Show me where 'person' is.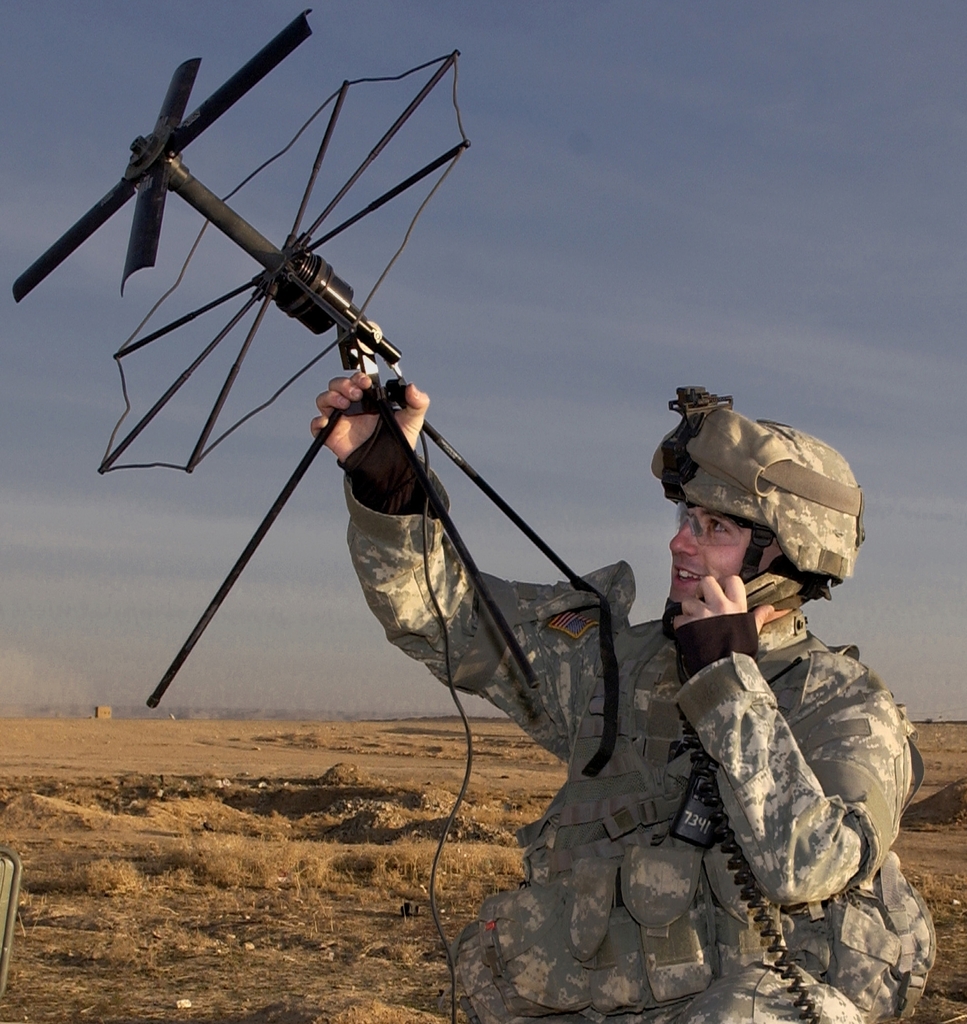
'person' is at bbox(533, 382, 879, 1023).
